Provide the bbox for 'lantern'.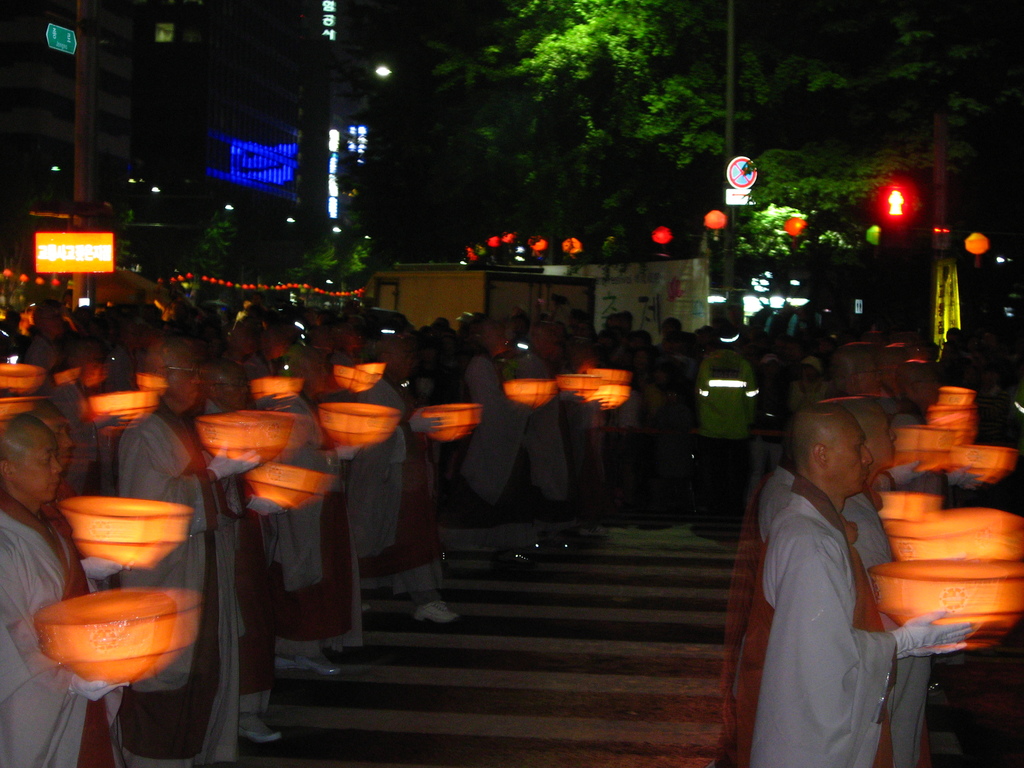
l=334, t=363, r=372, b=396.
